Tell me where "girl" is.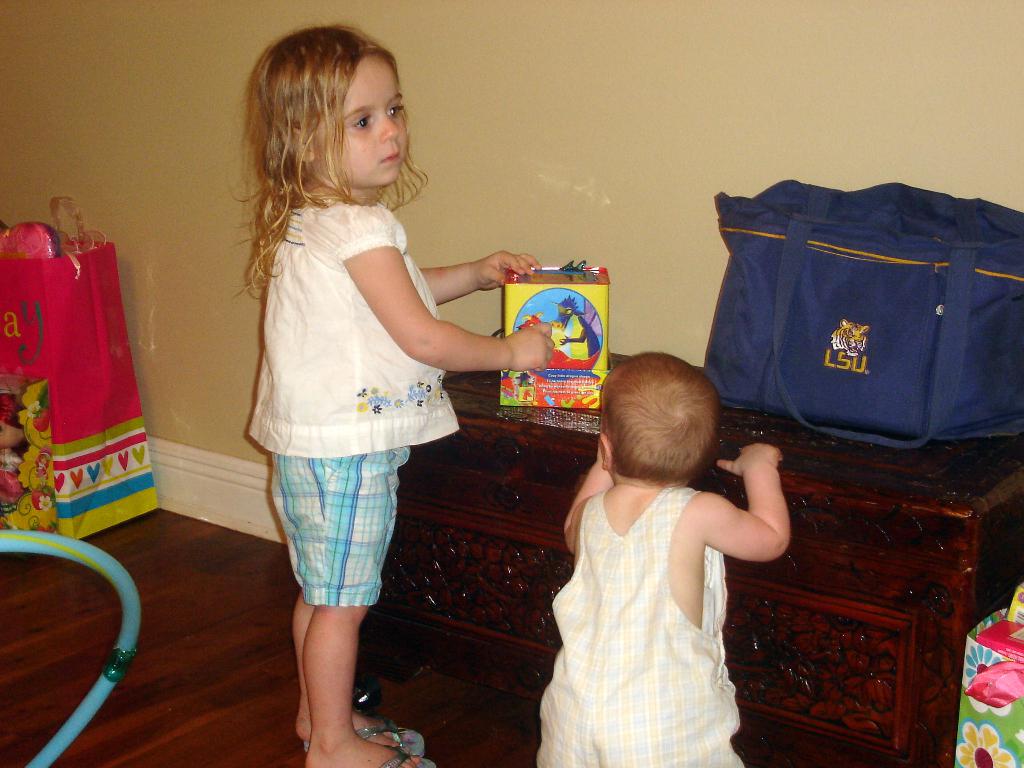
"girl" is at (left=223, top=17, right=557, bottom=767).
